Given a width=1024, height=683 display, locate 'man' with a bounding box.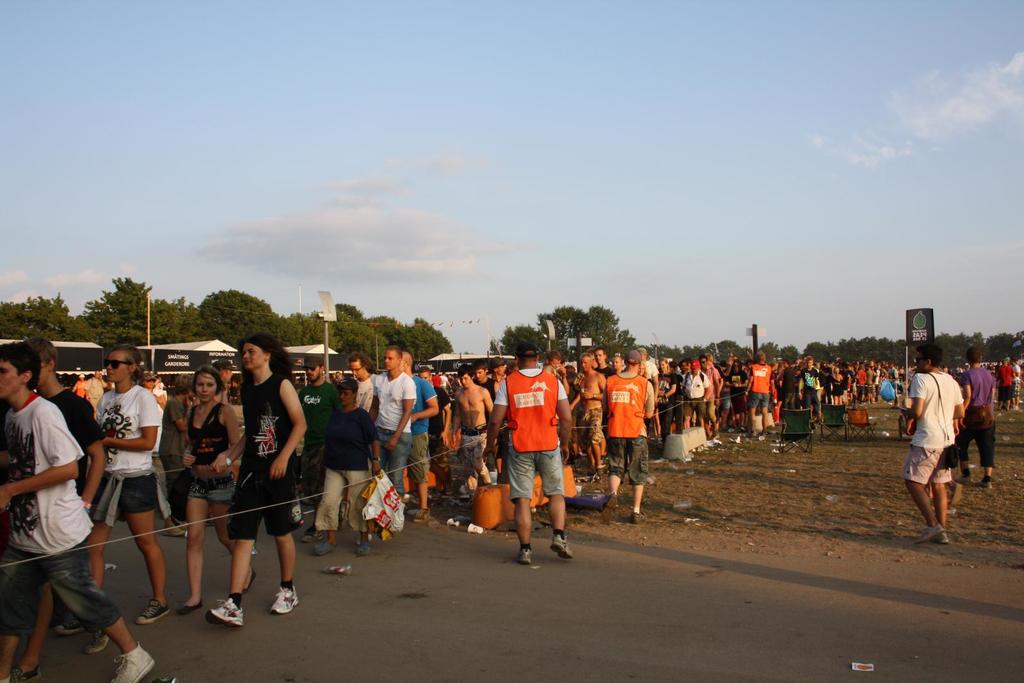
Located: region(741, 350, 776, 437).
